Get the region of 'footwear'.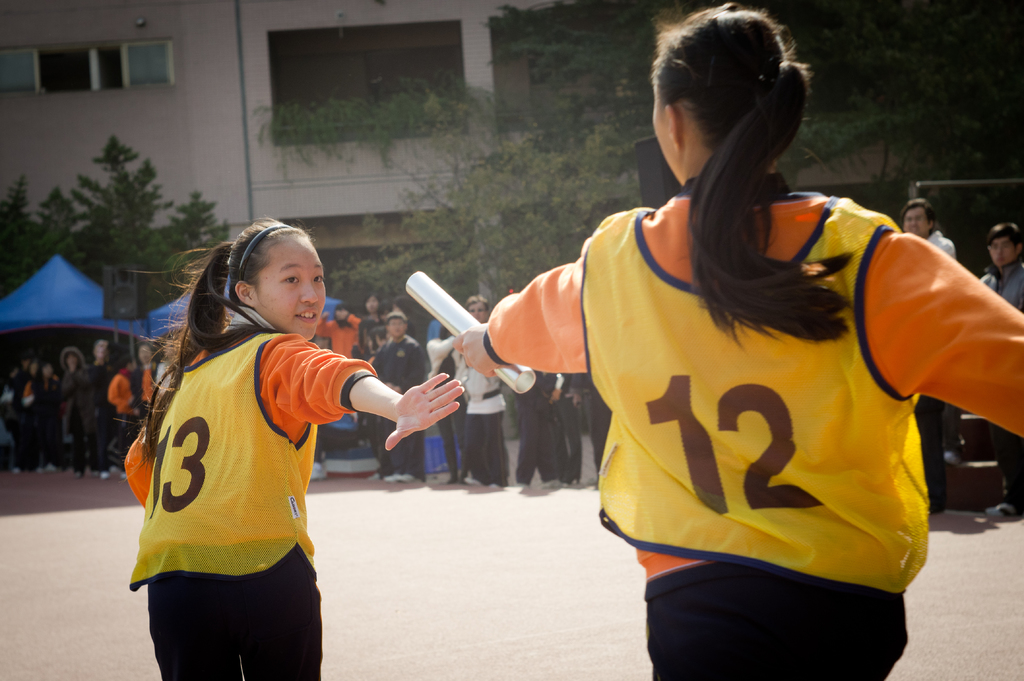
[112,467,118,473].
